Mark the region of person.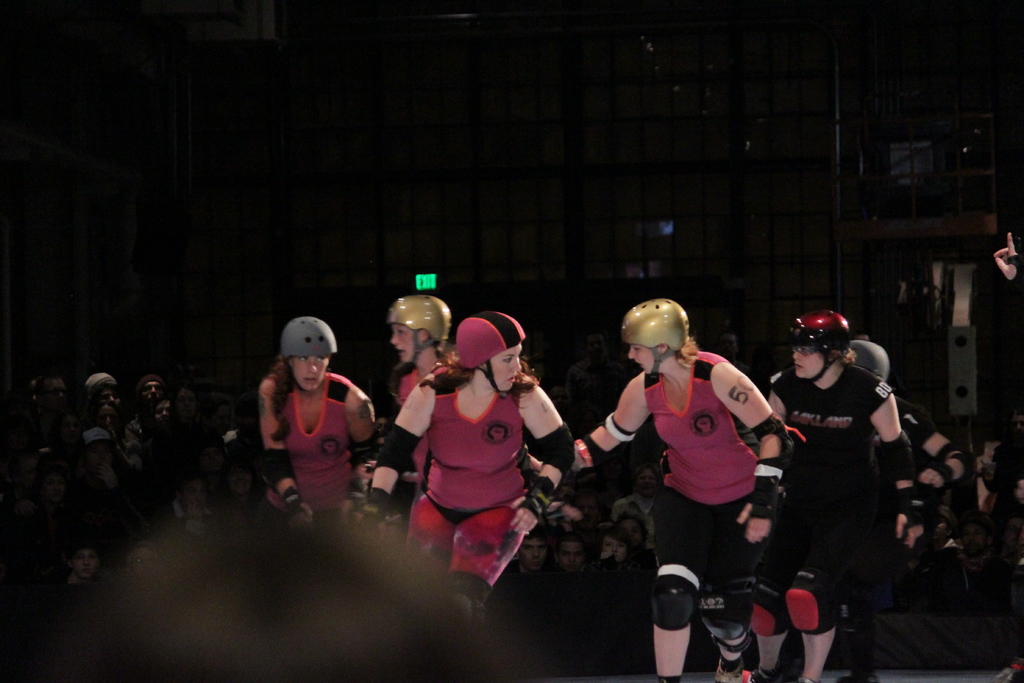
Region: (612, 468, 662, 557).
